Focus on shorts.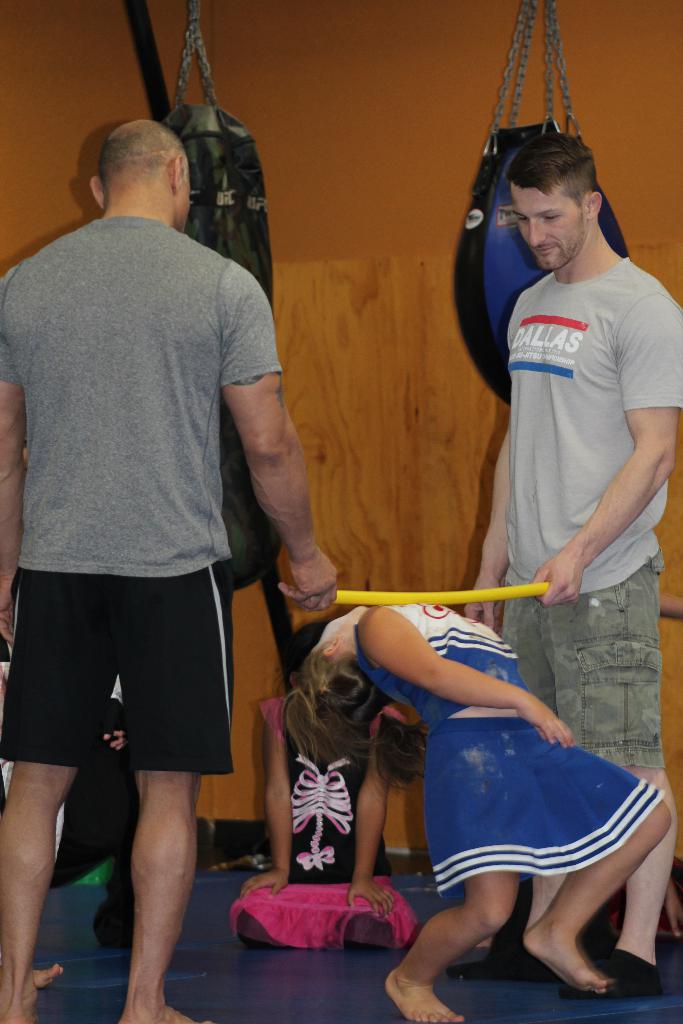
Focused at 430,721,663,891.
